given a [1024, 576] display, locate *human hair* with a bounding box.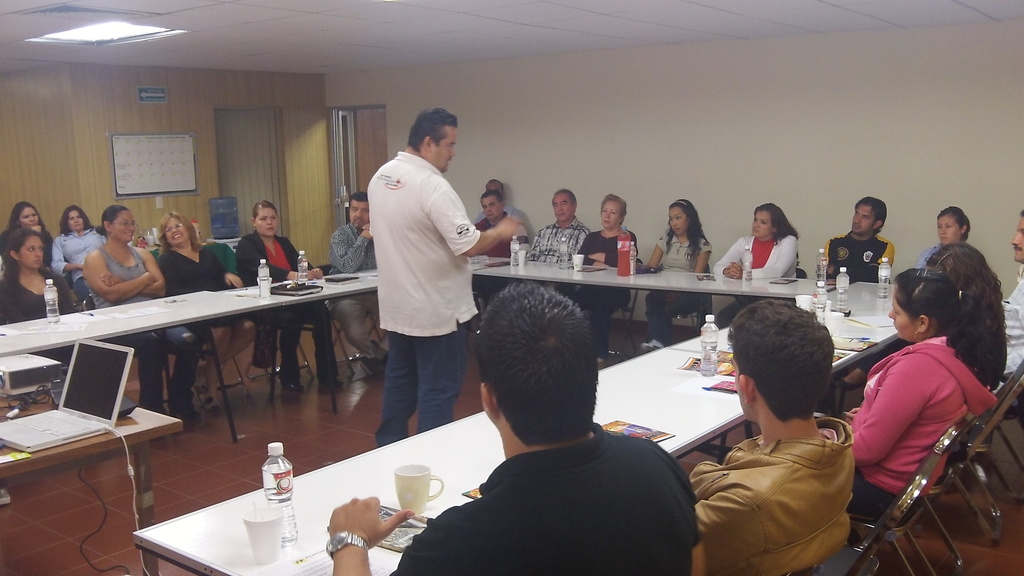
Located: [753,202,803,241].
